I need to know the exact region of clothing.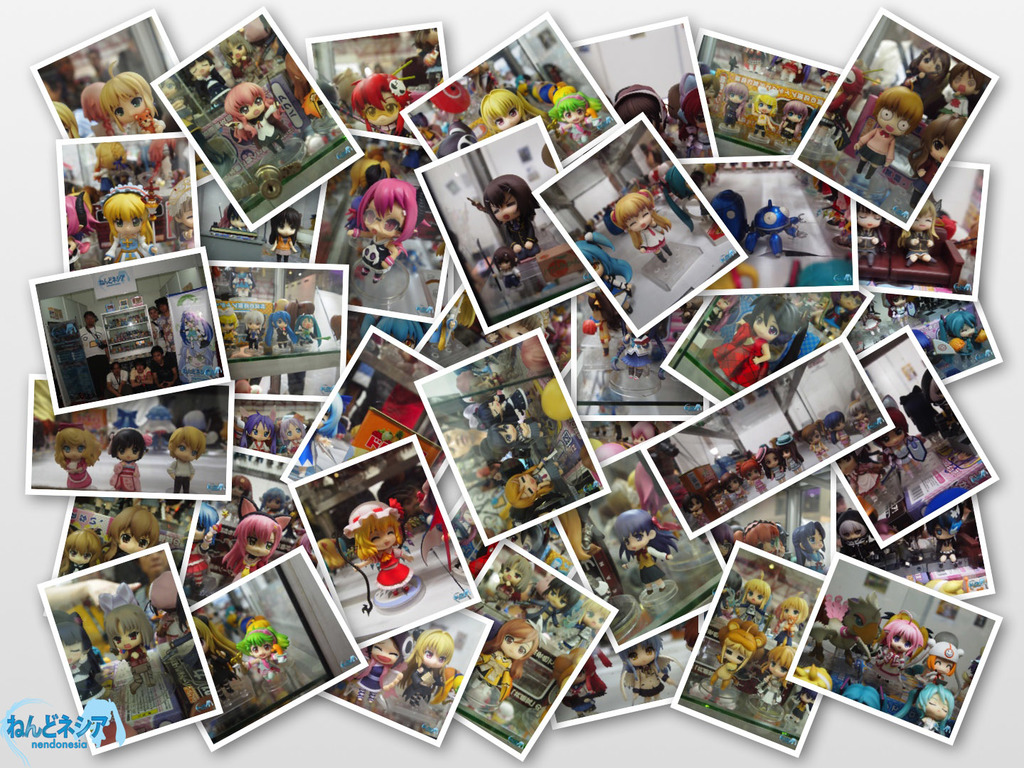
Region: region(533, 466, 562, 494).
